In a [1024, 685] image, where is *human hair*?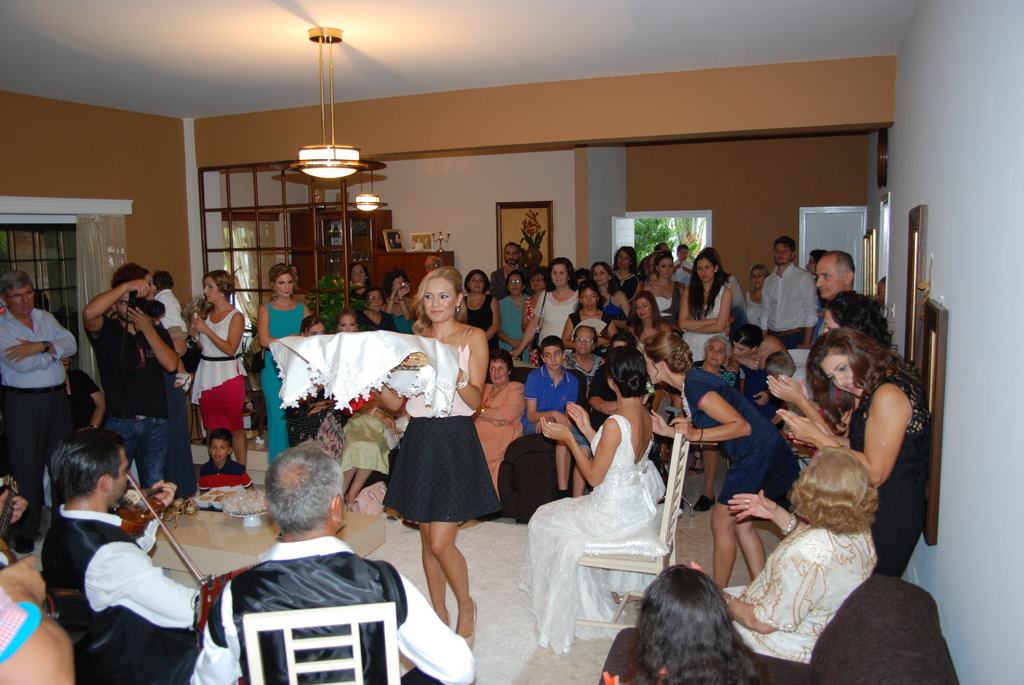
152,272,173,290.
